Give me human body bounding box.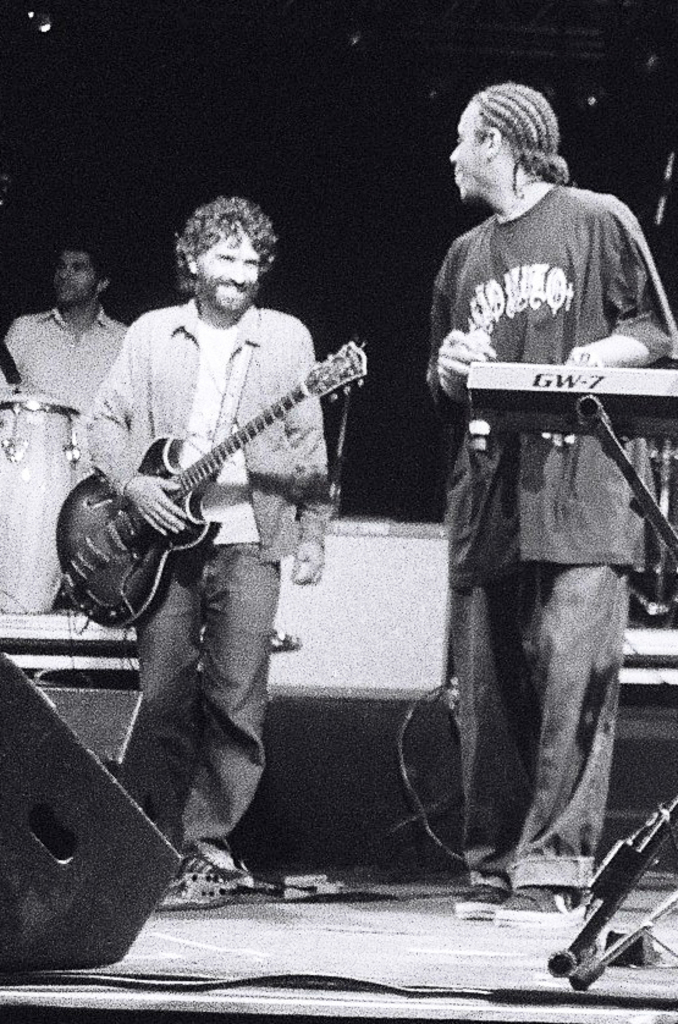
86:177:330:879.
